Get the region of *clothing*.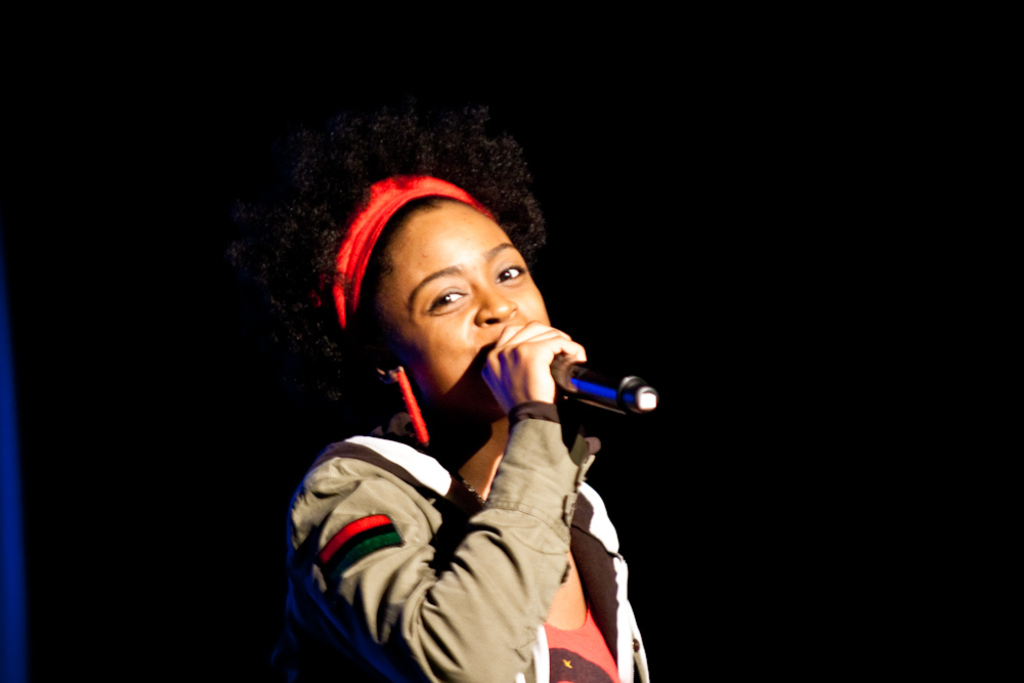
<box>295,305,638,682</box>.
